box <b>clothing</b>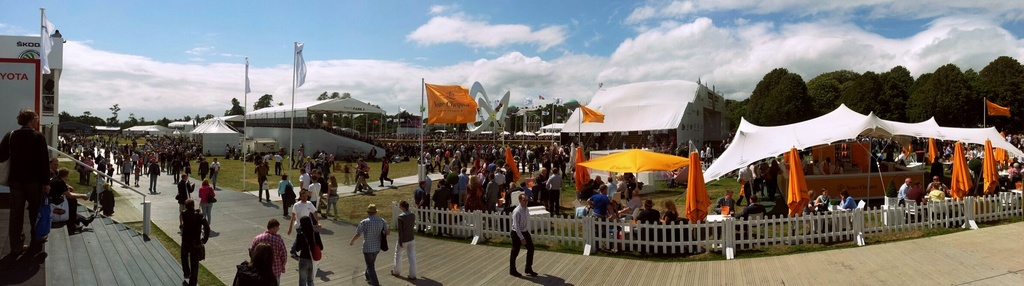
x1=816, y1=197, x2=829, y2=206
